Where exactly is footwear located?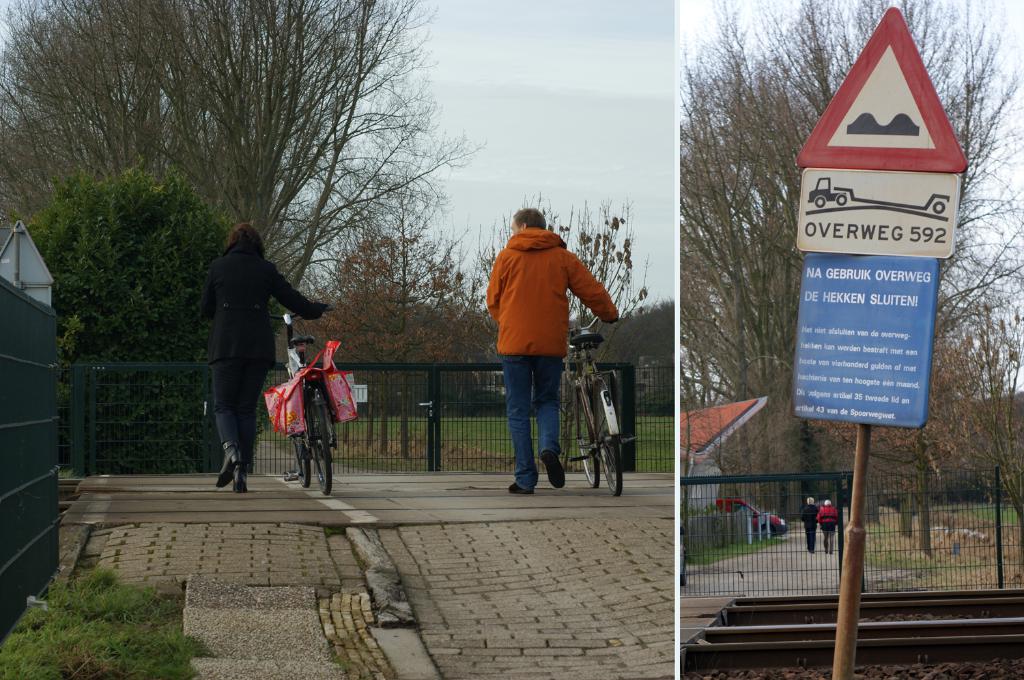
Its bounding box is rect(538, 449, 567, 488).
